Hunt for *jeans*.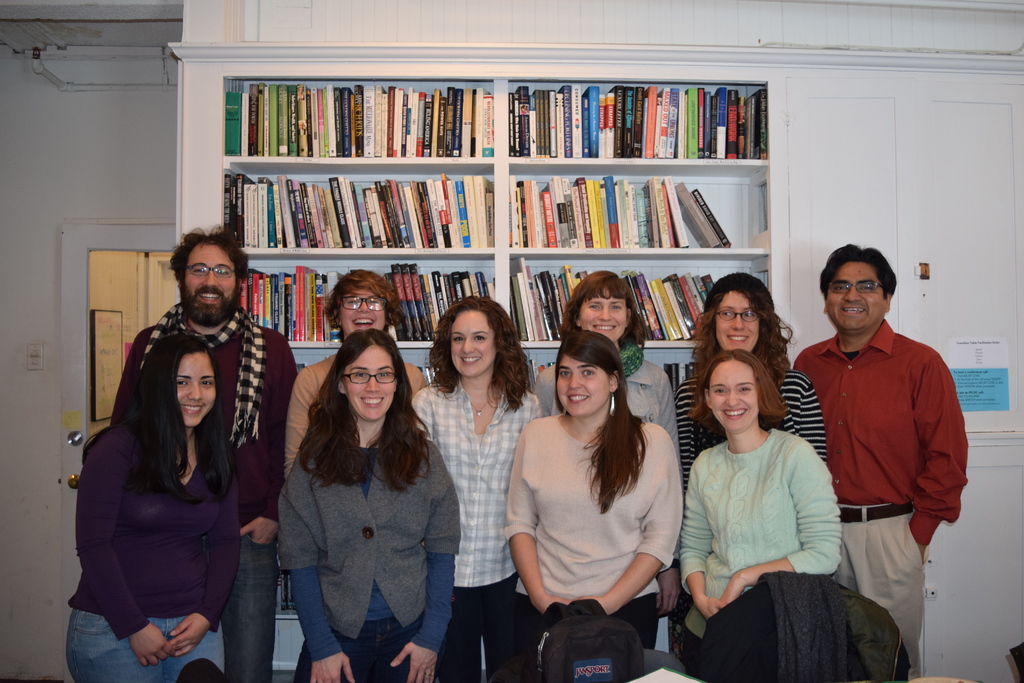
Hunted down at box(210, 555, 270, 679).
